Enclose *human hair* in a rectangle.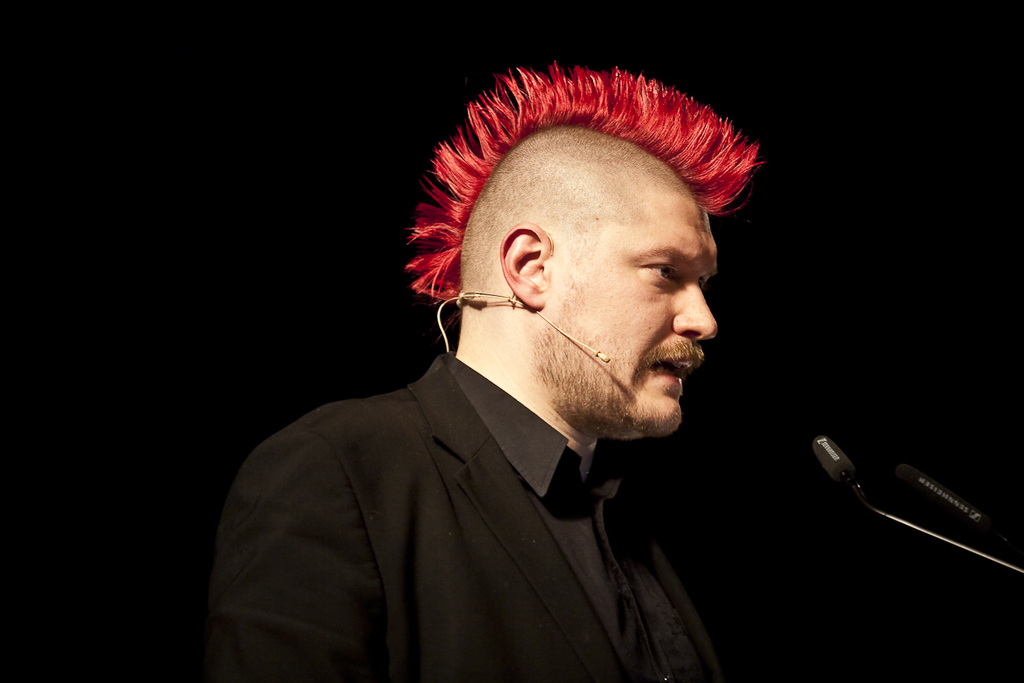
403:53:768:338.
